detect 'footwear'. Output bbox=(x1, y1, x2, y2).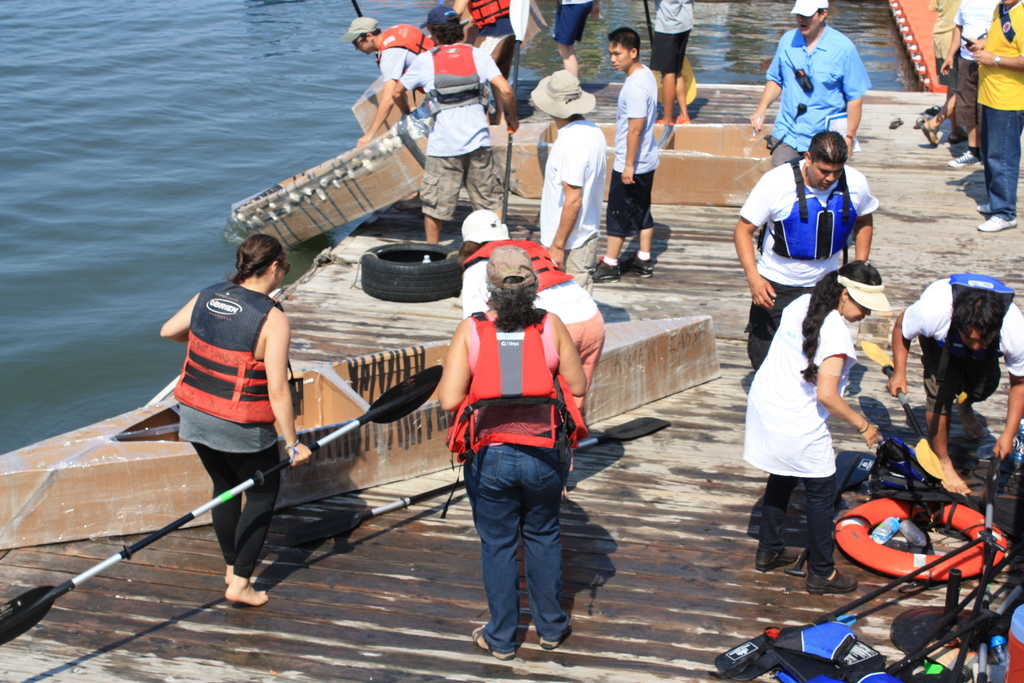
bbox=(975, 202, 989, 213).
